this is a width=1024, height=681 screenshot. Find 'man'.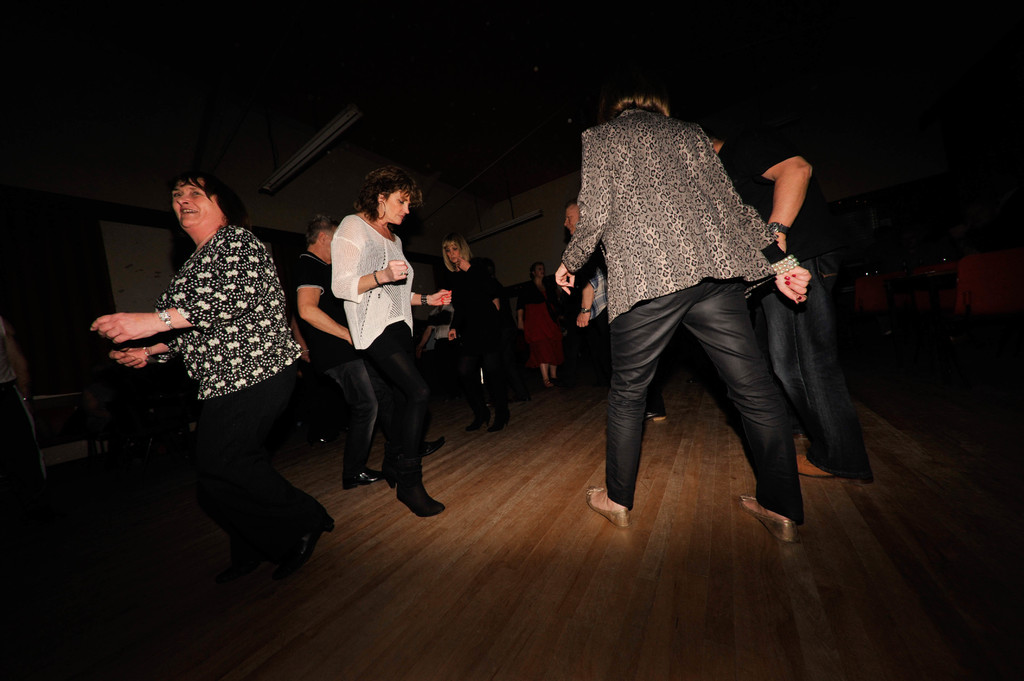
Bounding box: rect(694, 126, 906, 492).
